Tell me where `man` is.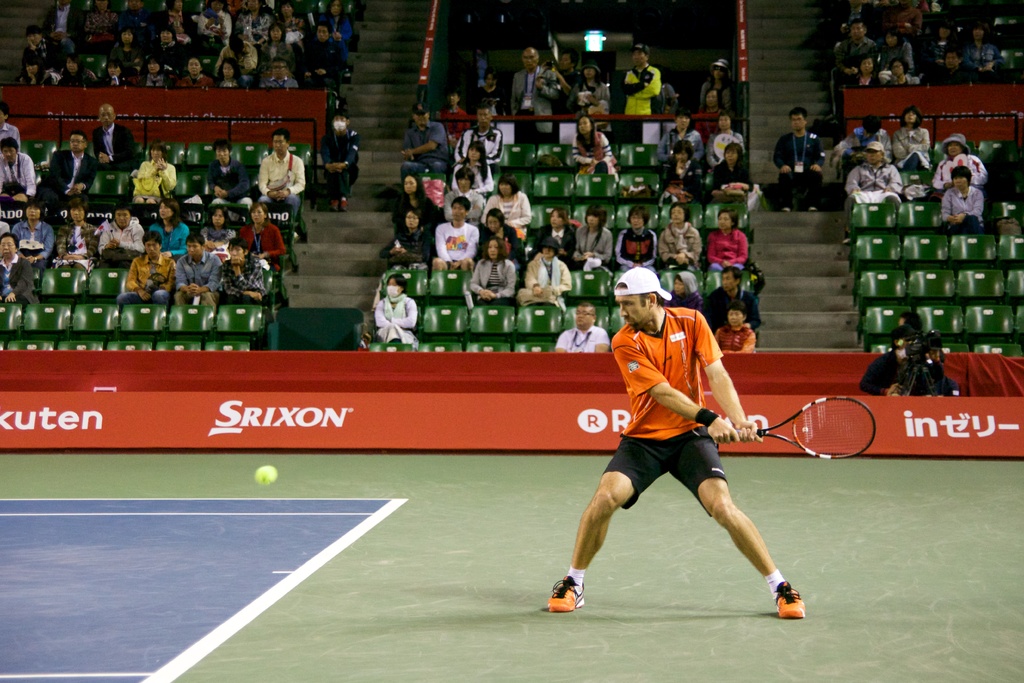
`man` is at {"x1": 444, "y1": 167, "x2": 486, "y2": 222}.
